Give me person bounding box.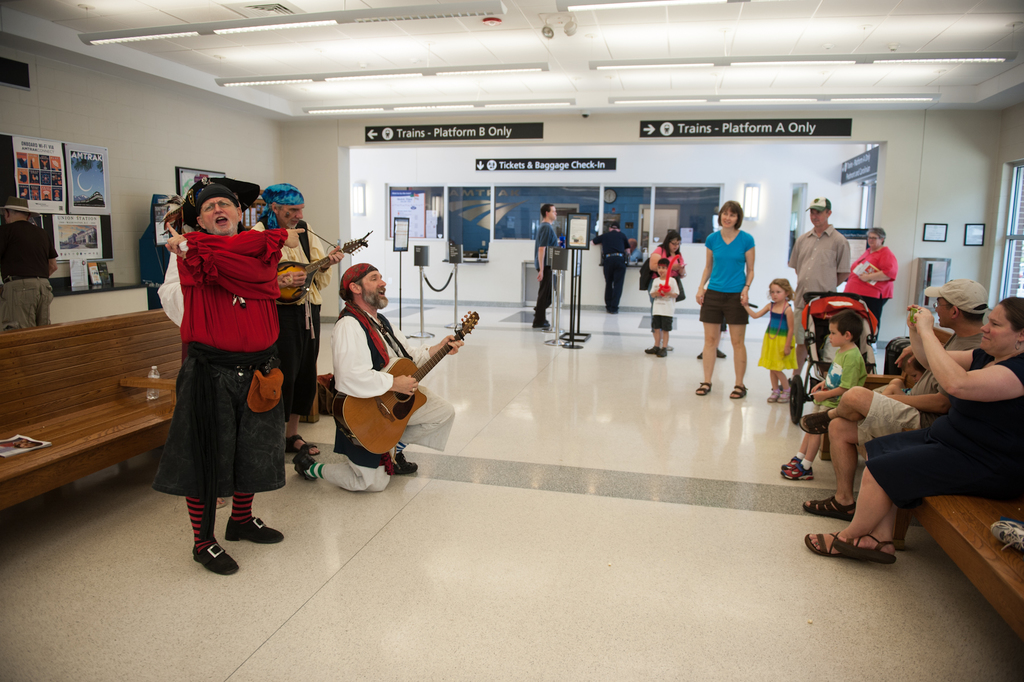
x1=803, y1=294, x2=1023, y2=561.
